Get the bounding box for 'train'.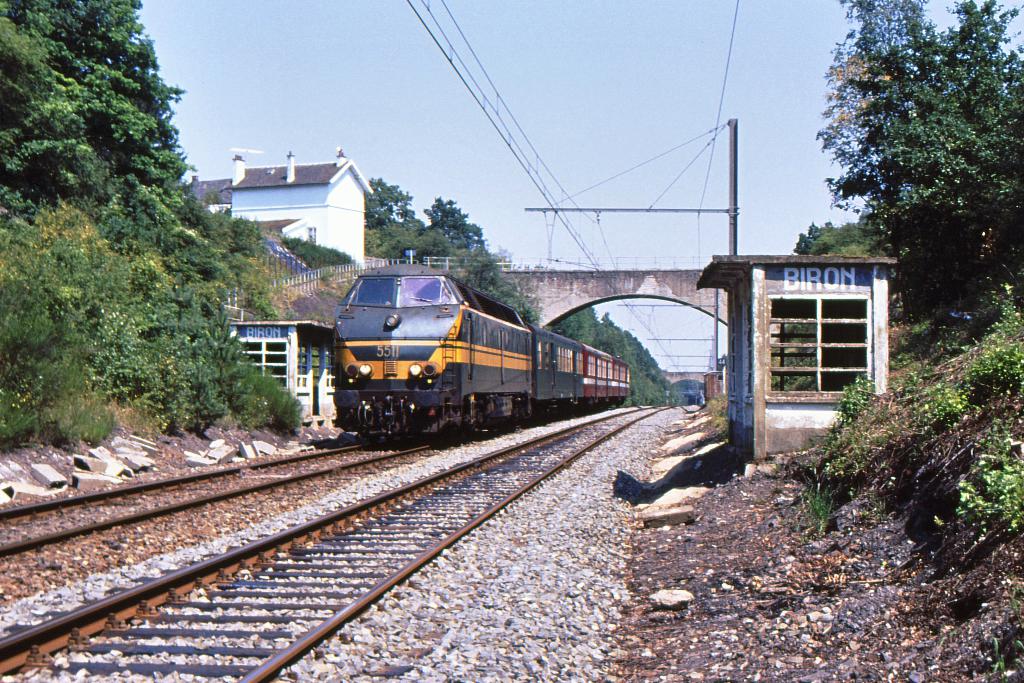
[333,252,630,448].
